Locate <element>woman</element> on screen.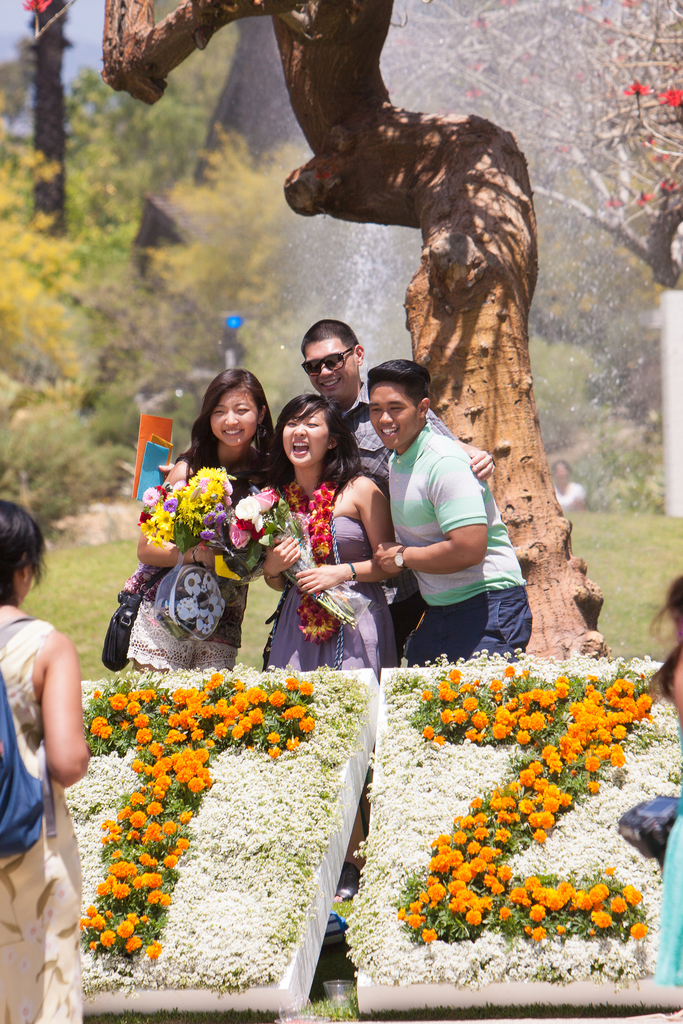
On screen at <bbox>125, 370, 283, 673</bbox>.
